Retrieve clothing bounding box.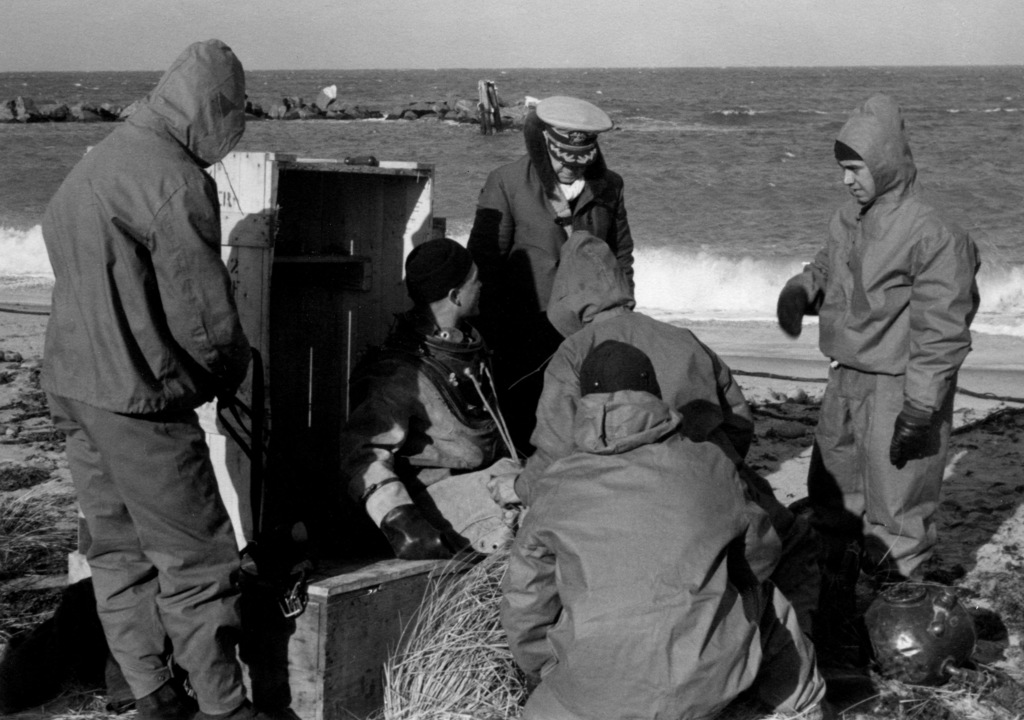
Bounding box: x1=513 y1=218 x2=751 y2=506.
